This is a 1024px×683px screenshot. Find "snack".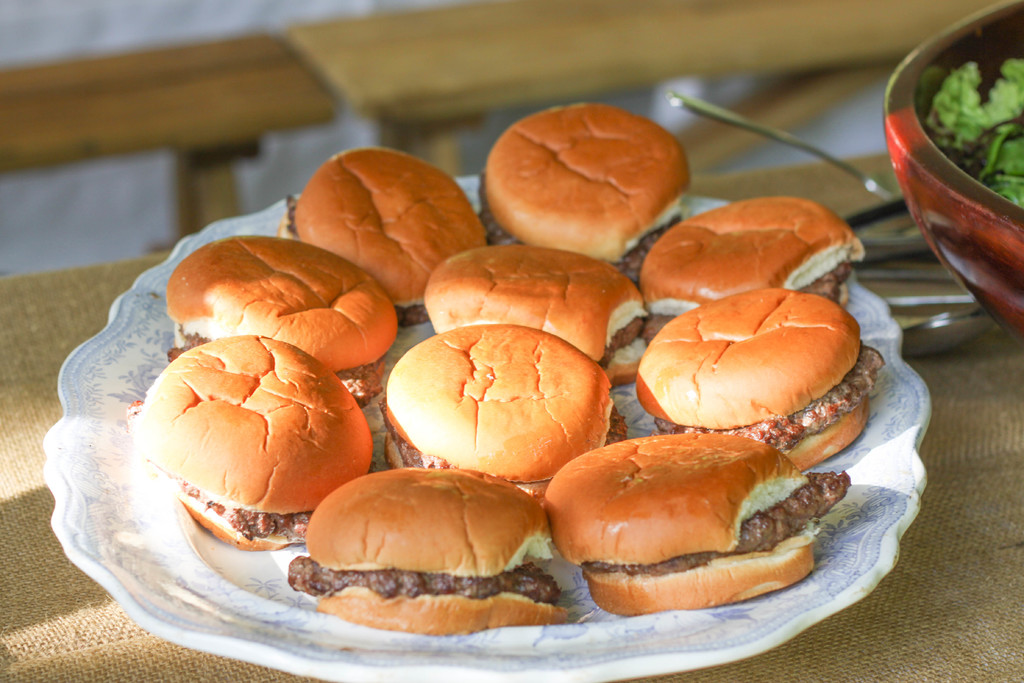
Bounding box: left=476, top=101, right=698, bottom=270.
